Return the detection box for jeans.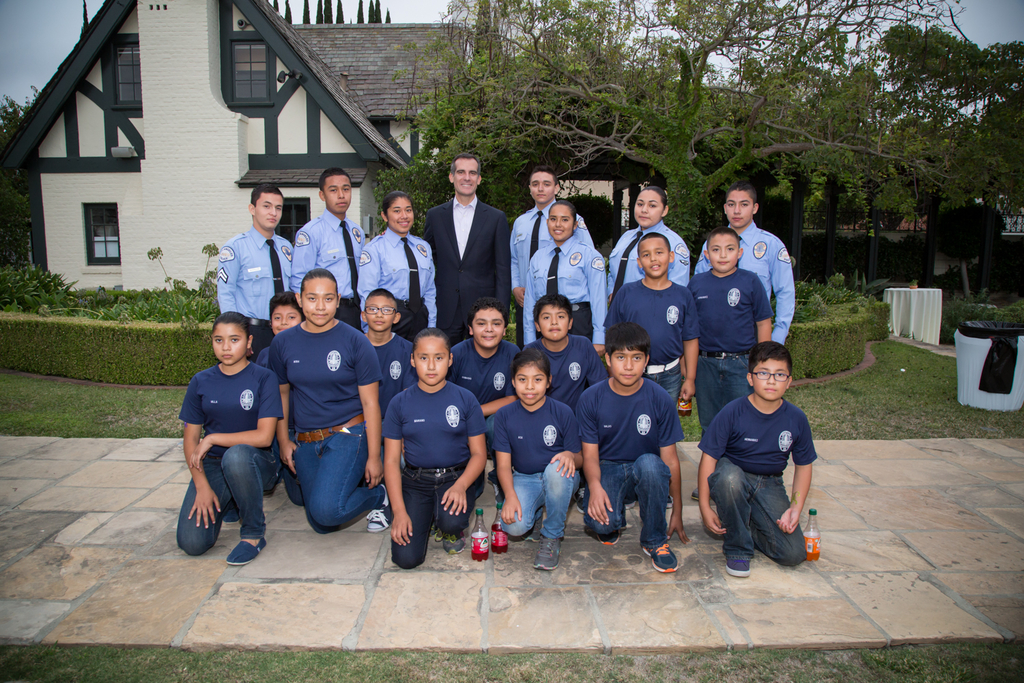
rect(586, 454, 666, 549).
